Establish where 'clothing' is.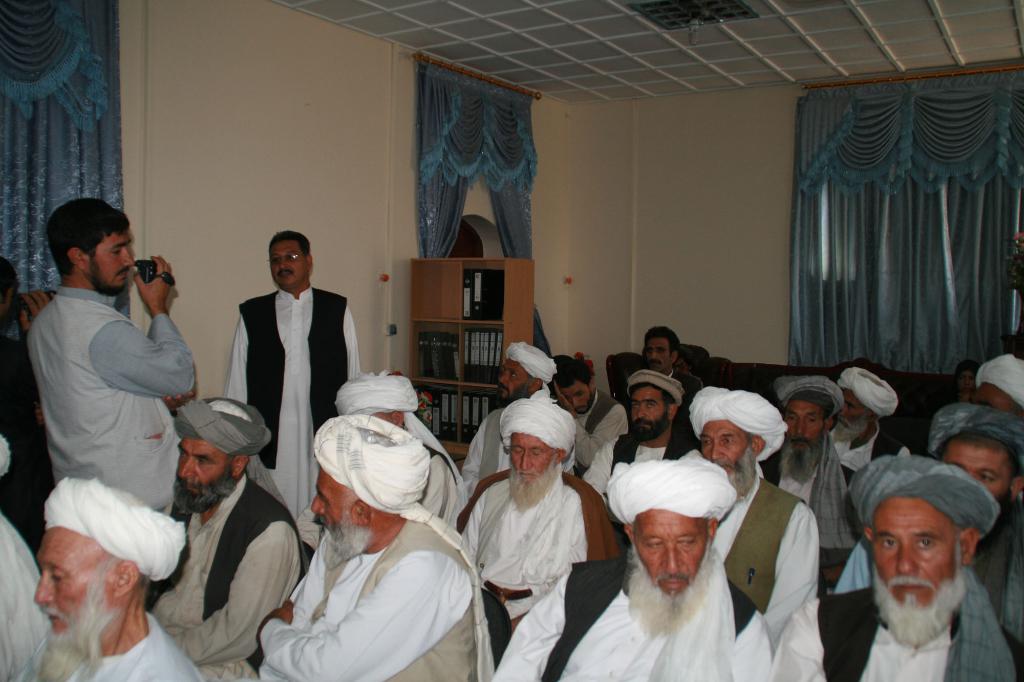
Established at bbox=[825, 422, 889, 509].
